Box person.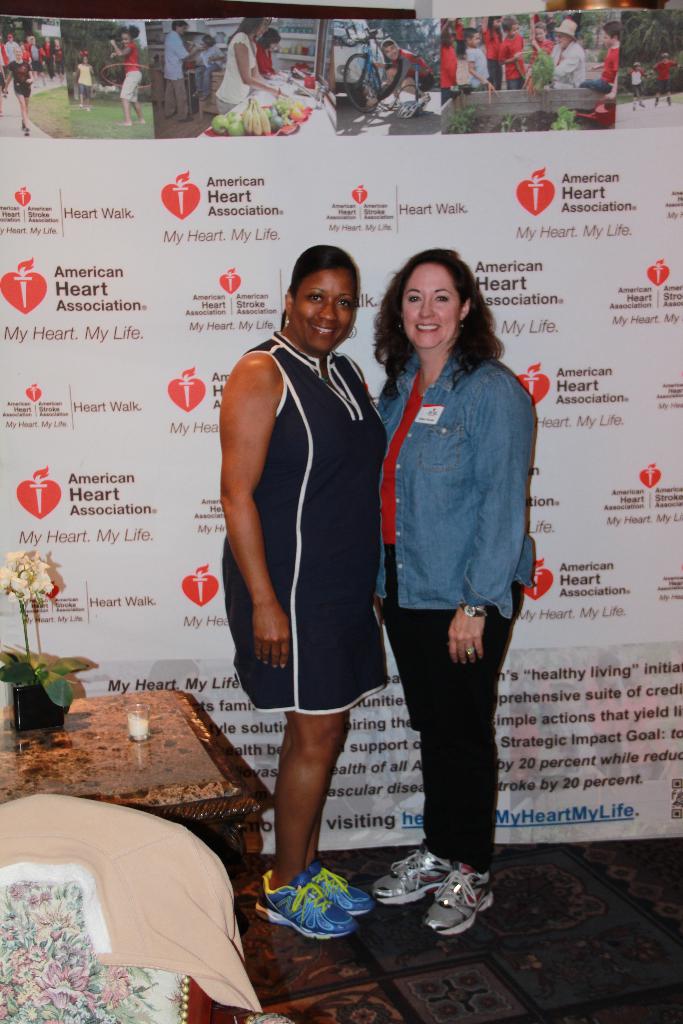
<box>377,244,541,935</box>.
